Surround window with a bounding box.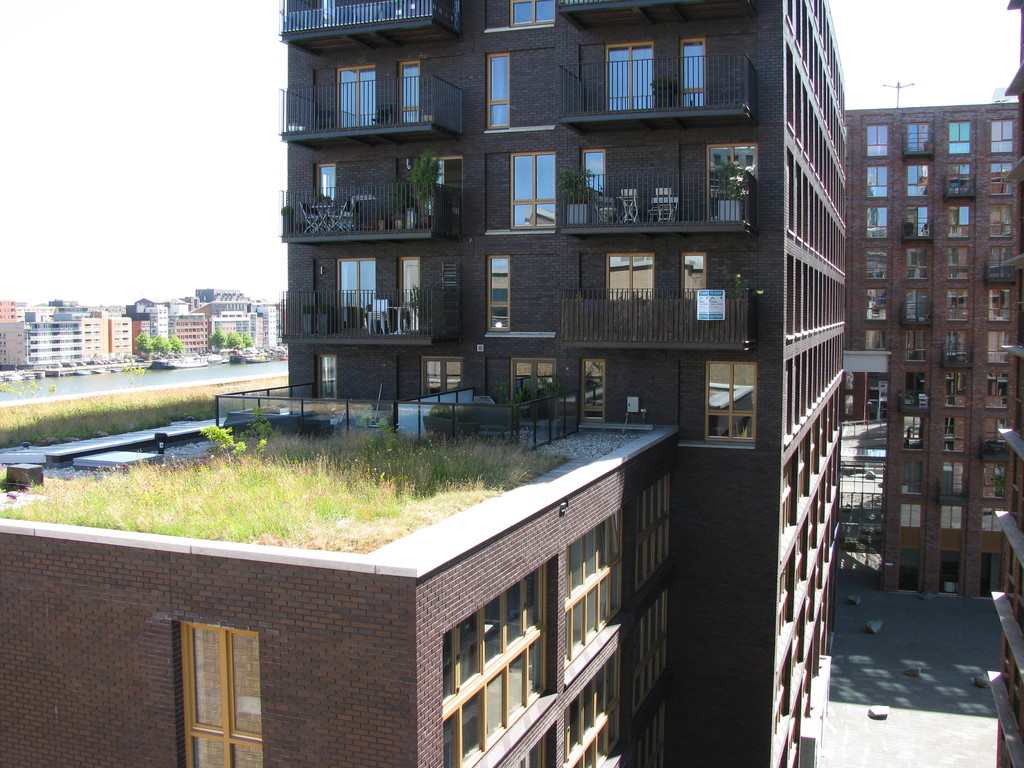
[508,0,553,26].
